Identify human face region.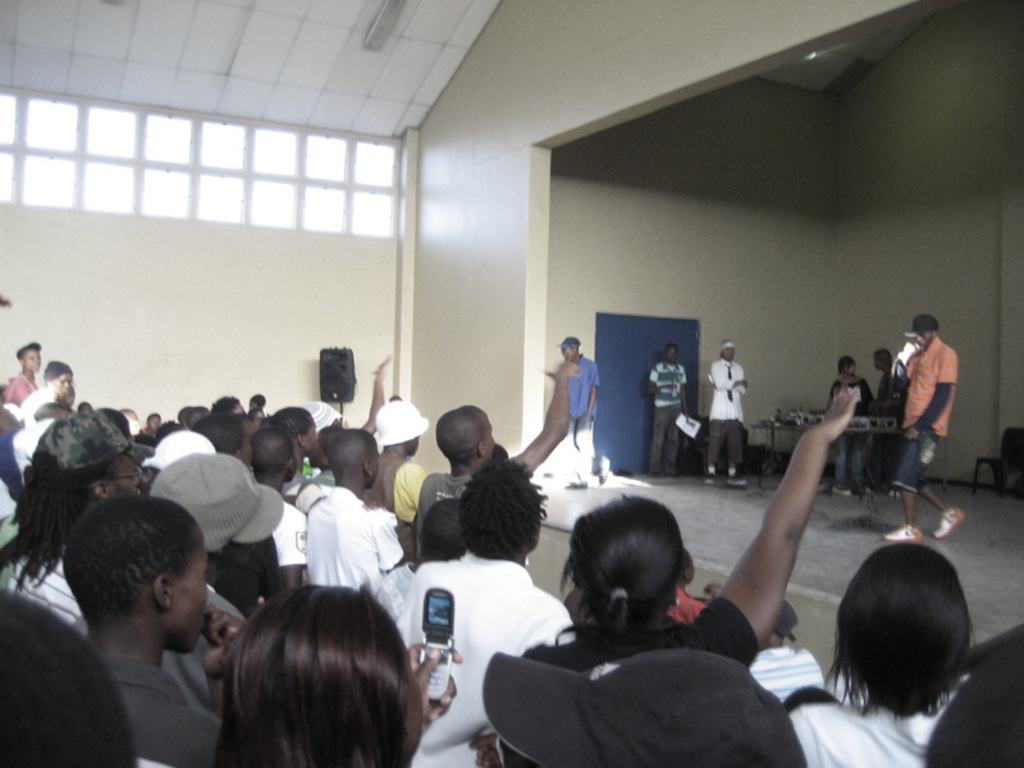
Region: {"left": 173, "top": 541, "right": 209, "bottom": 654}.
